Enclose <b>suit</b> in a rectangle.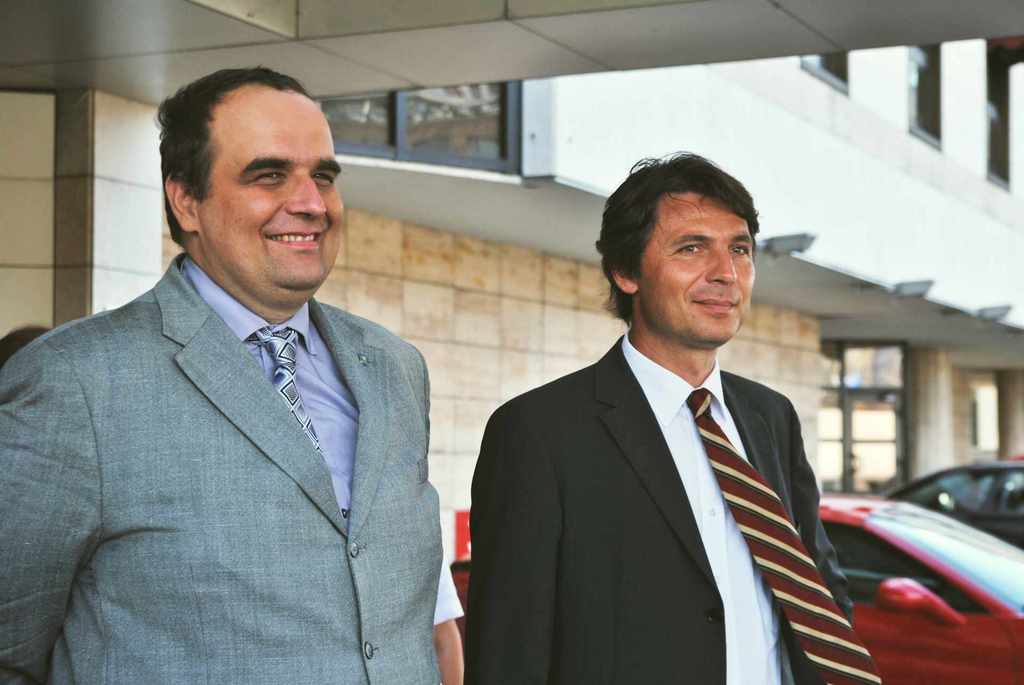
[left=463, top=230, right=877, bottom=676].
